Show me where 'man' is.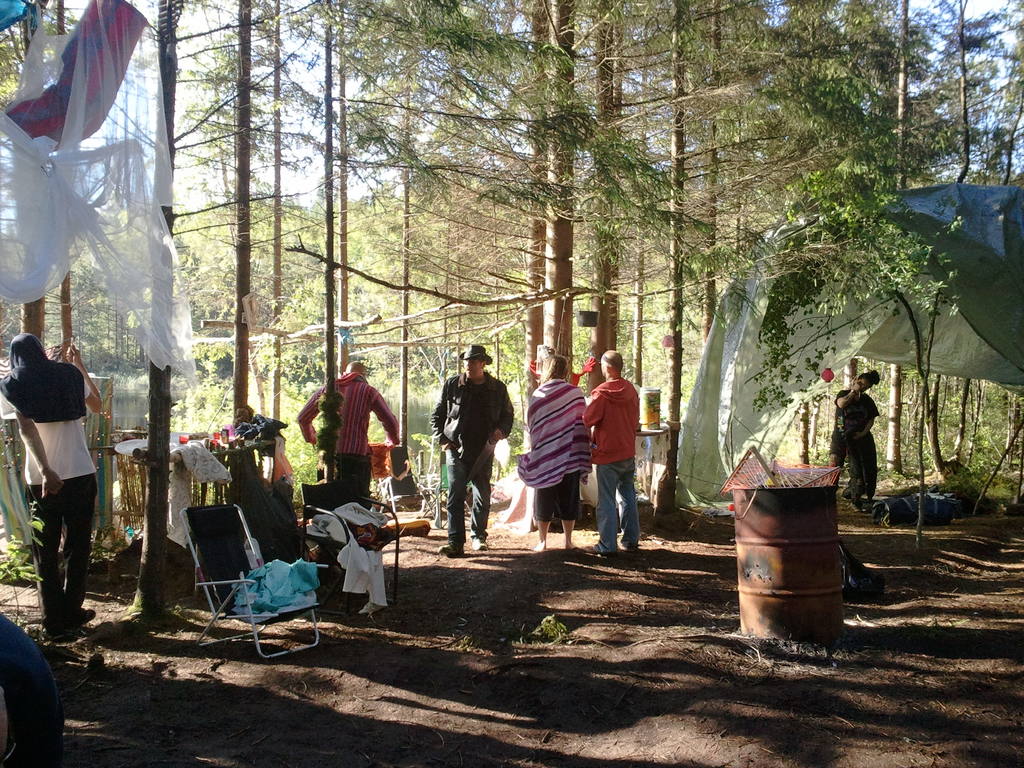
'man' is at bbox=[291, 356, 403, 508].
